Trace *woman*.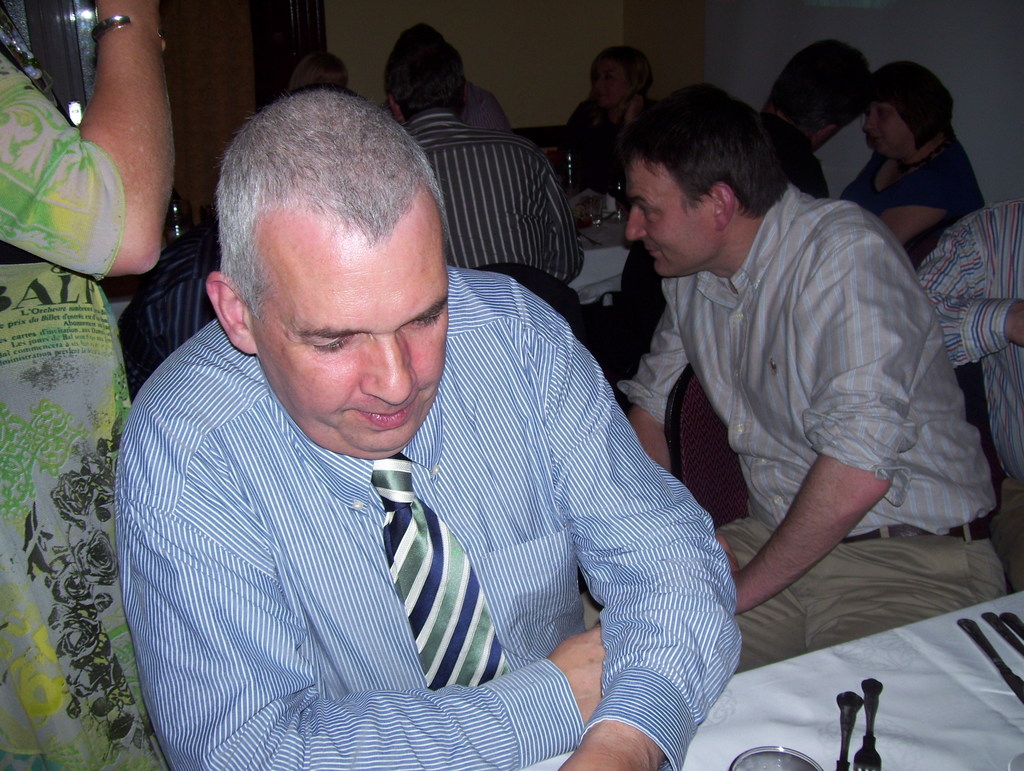
Traced to l=550, t=47, r=648, b=216.
